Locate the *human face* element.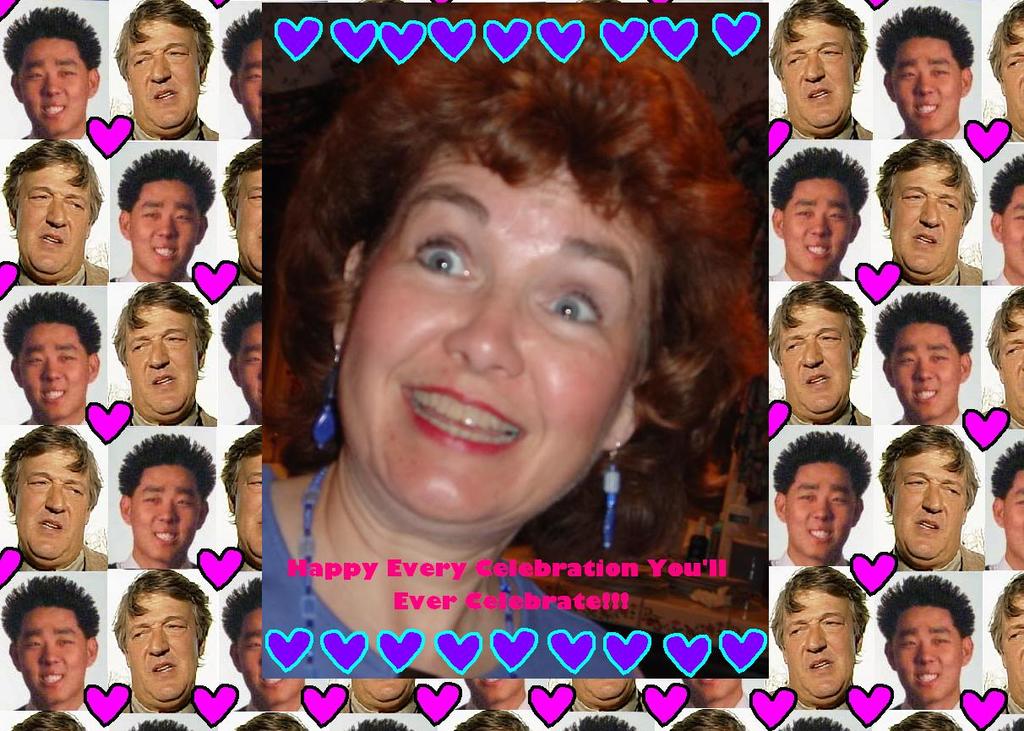
Element bbox: (left=1004, top=184, right=1023, bottom=266).
